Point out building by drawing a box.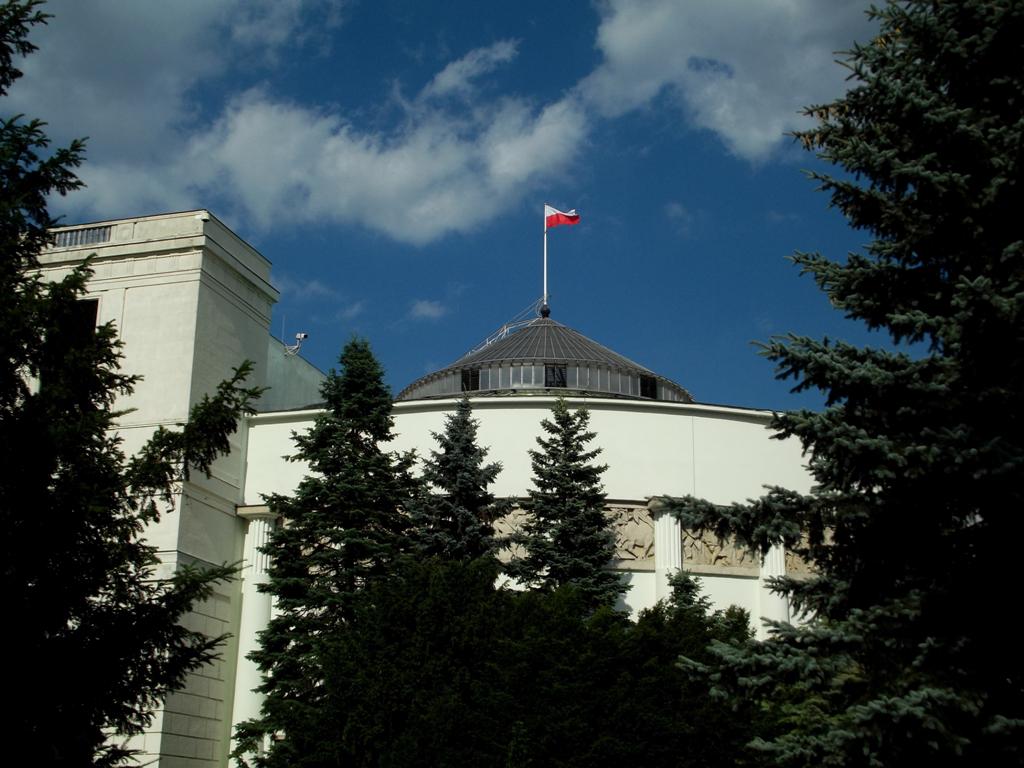
box(8, 203, 882, 767).
